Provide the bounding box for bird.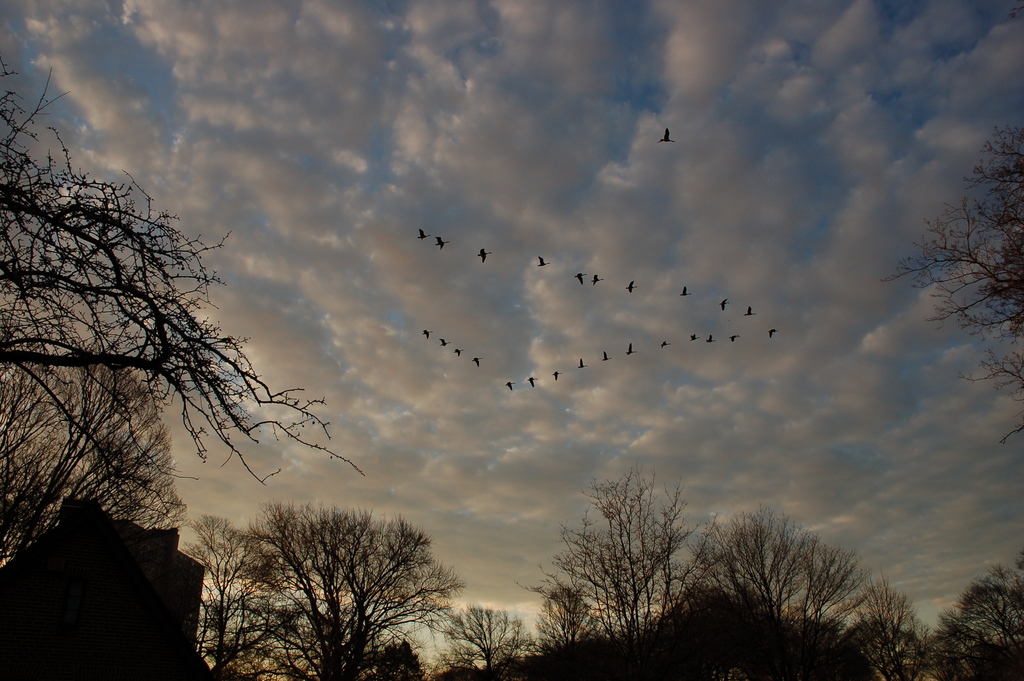
box=[691, 332, 700, 343].
